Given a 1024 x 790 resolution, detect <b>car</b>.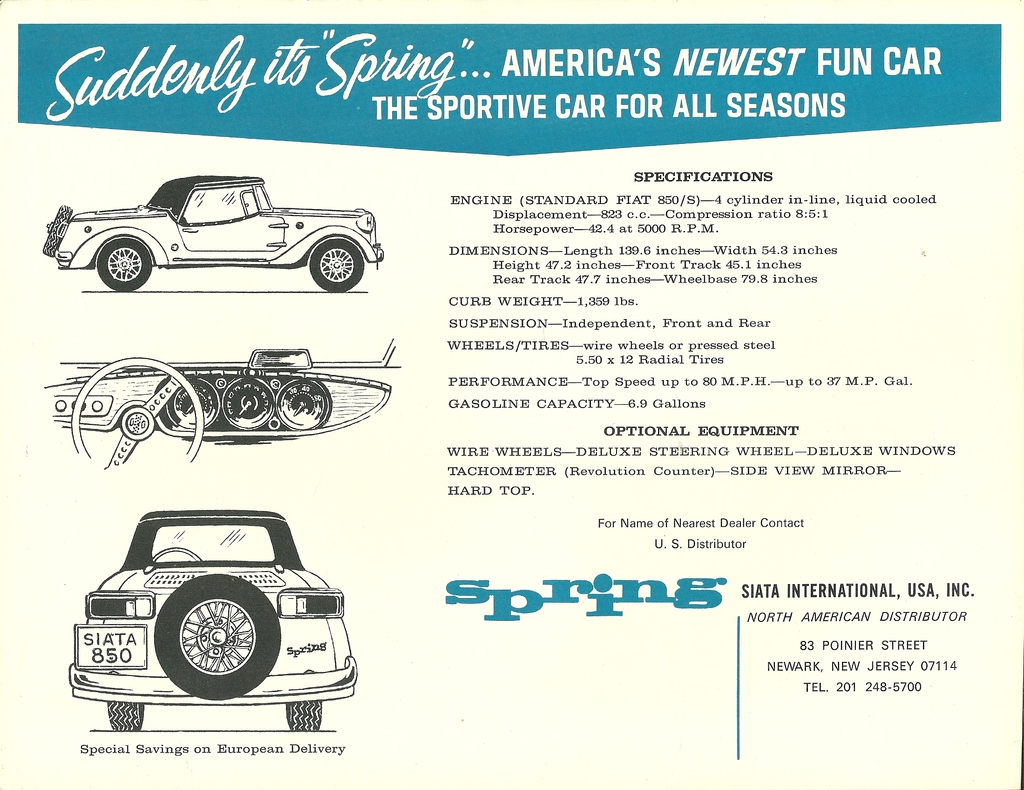
region(66, 506, 358, 730).
